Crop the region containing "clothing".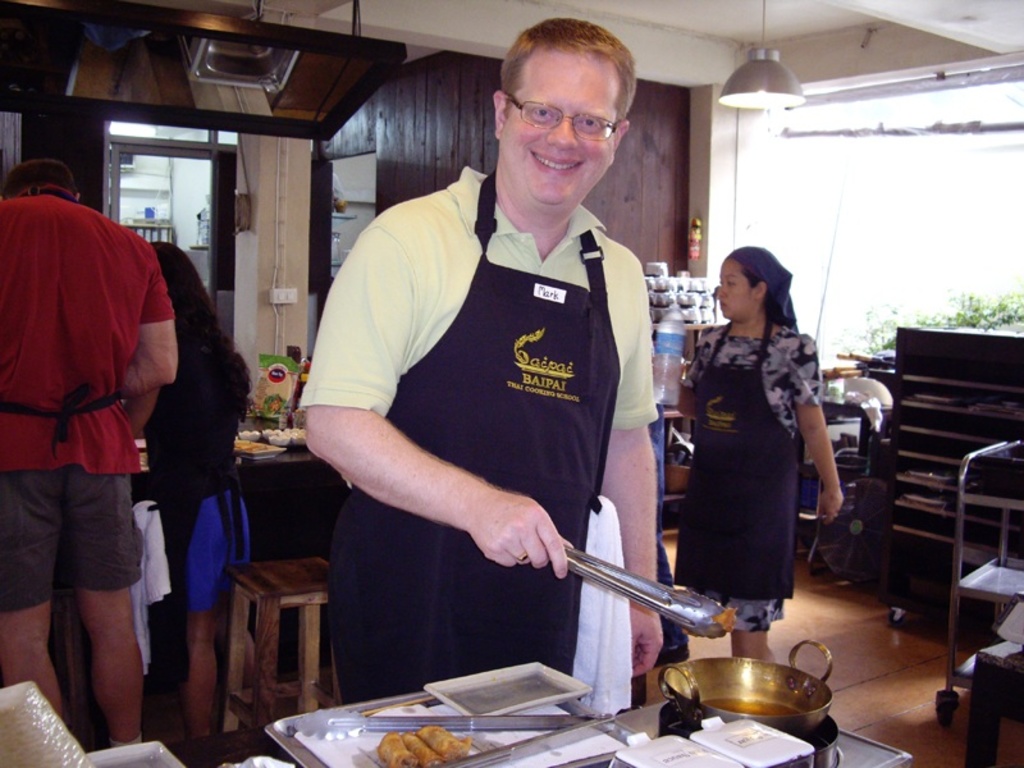
Crop region: box=[298, 160, 663, 727].
